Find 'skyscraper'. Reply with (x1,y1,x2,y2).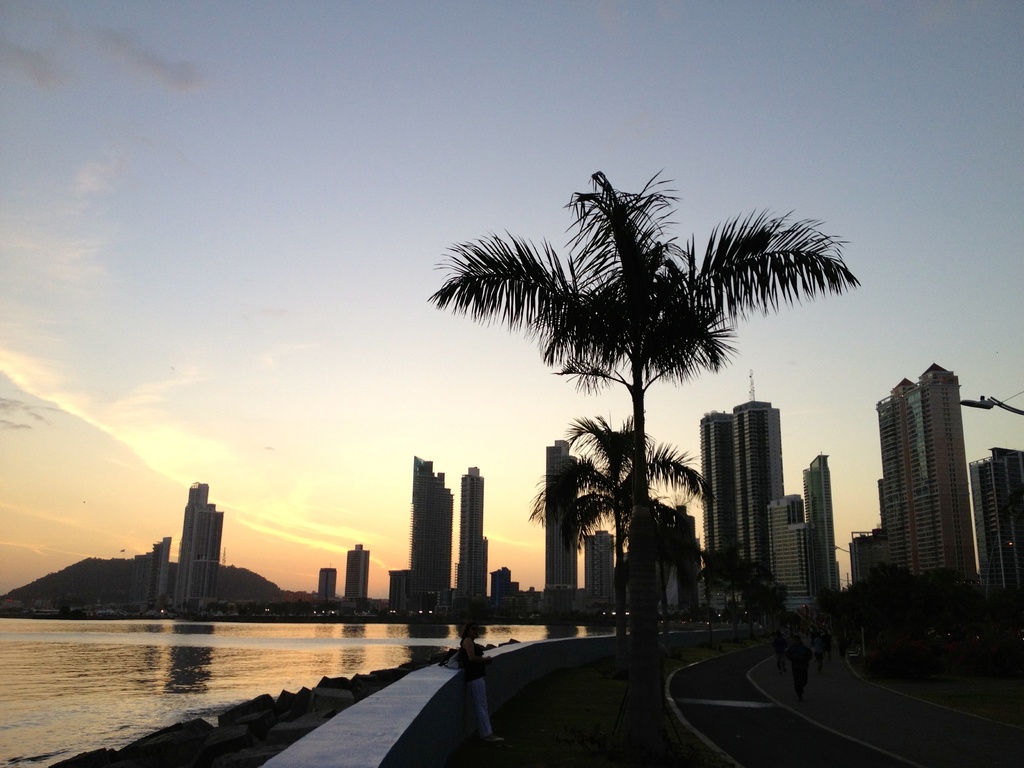
(732,390,788,581).
